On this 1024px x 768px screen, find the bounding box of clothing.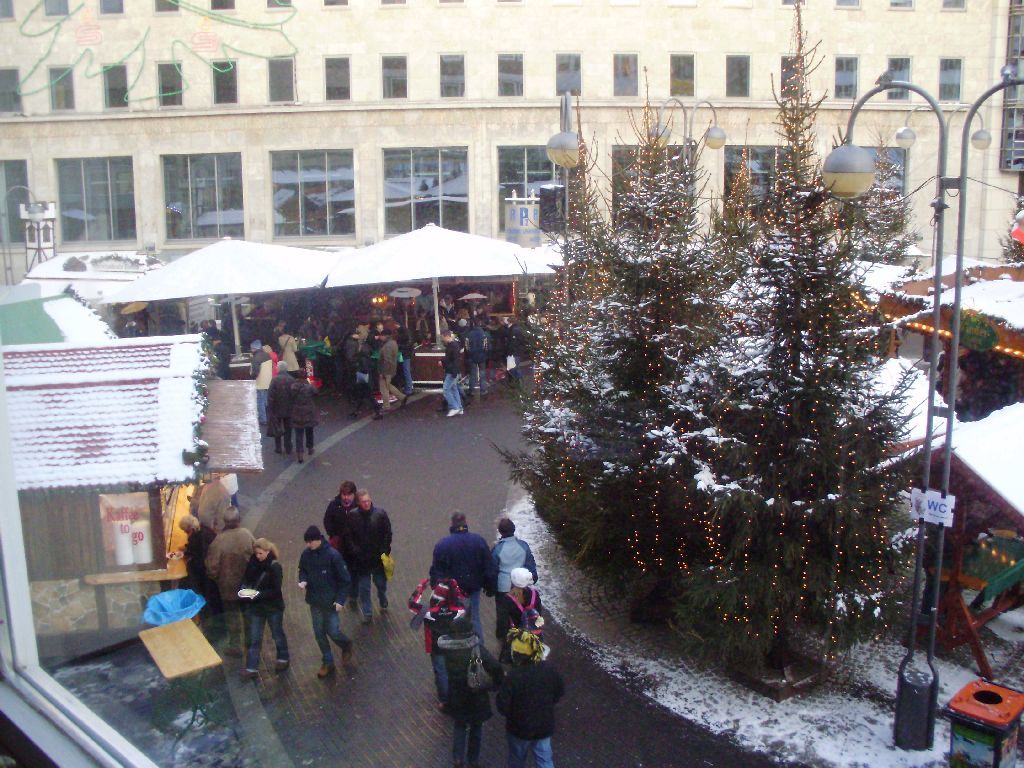
Bounding box: [490,665,564,767].
